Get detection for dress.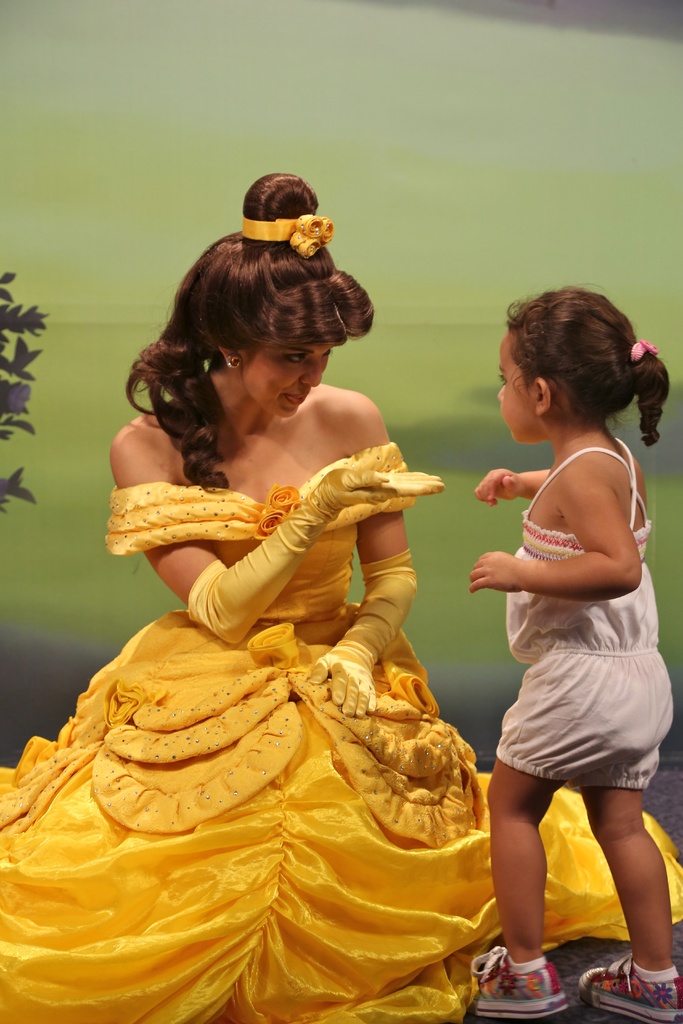
Detection: x1=0, y1=572, x2=531, y2=1014.
